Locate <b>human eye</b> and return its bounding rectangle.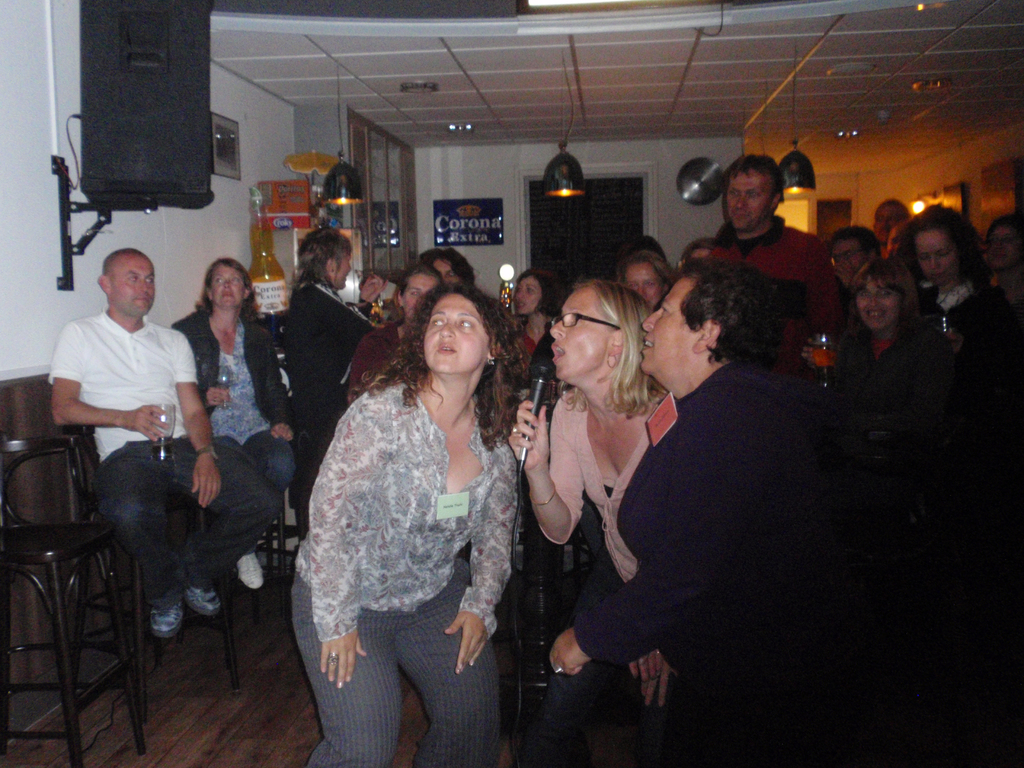
[663,305,669,316].
